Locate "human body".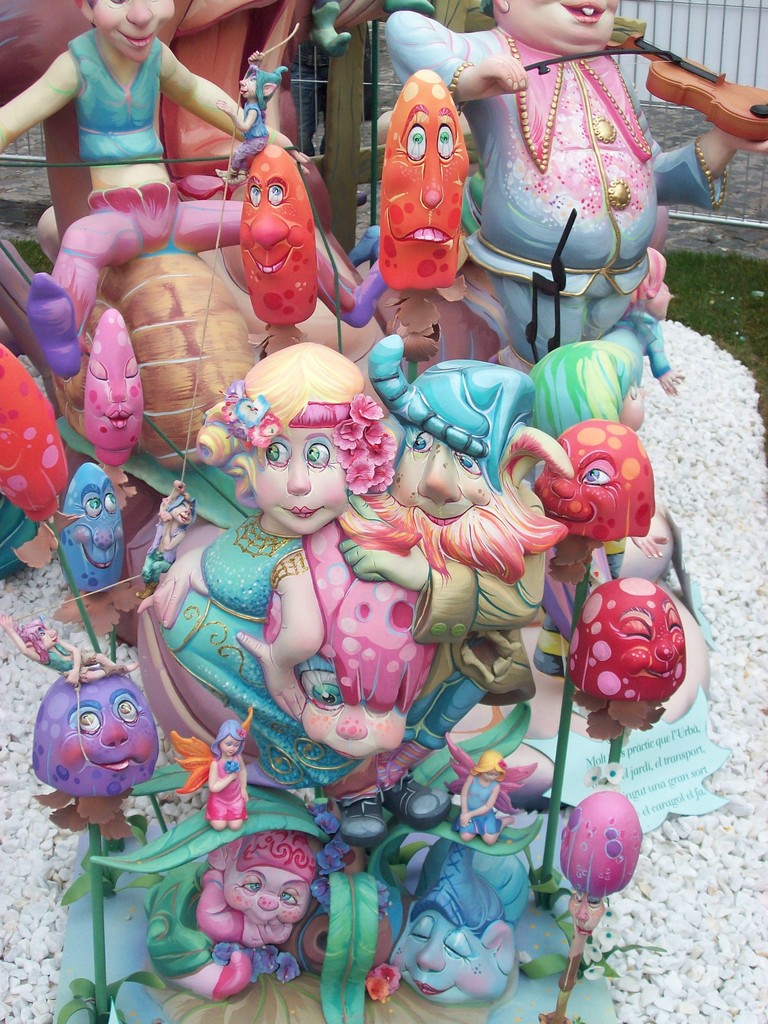
Bounding box: select_region(216, 67, 284, 184).
